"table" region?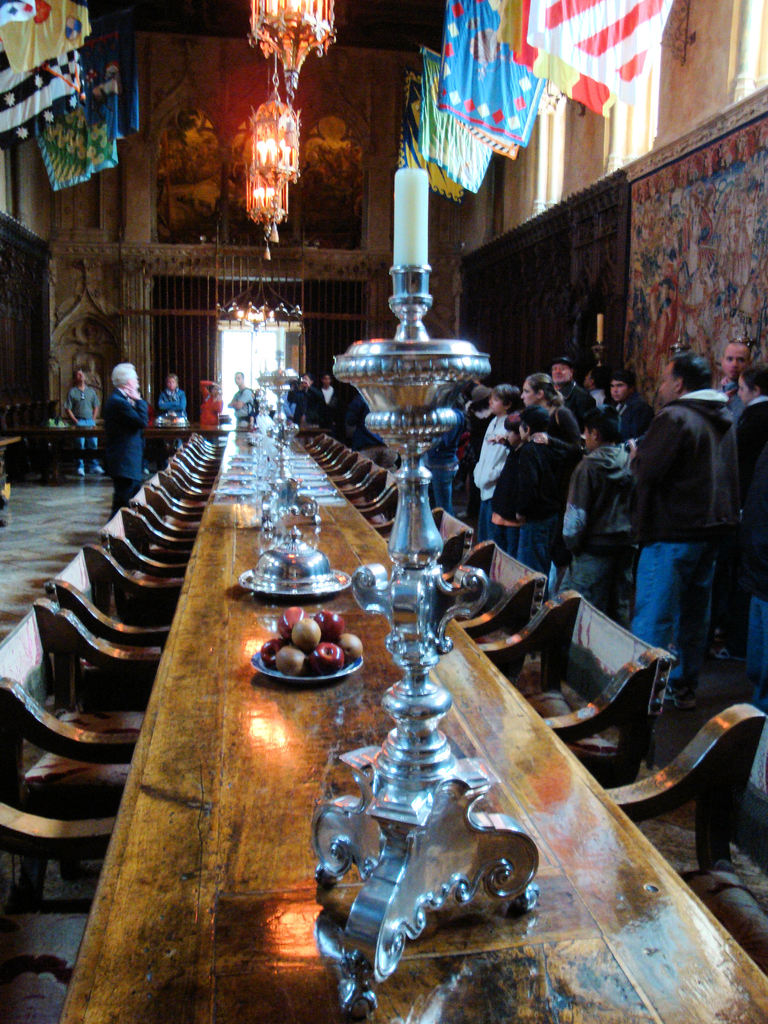
rect(19, 404, 673, 971)
